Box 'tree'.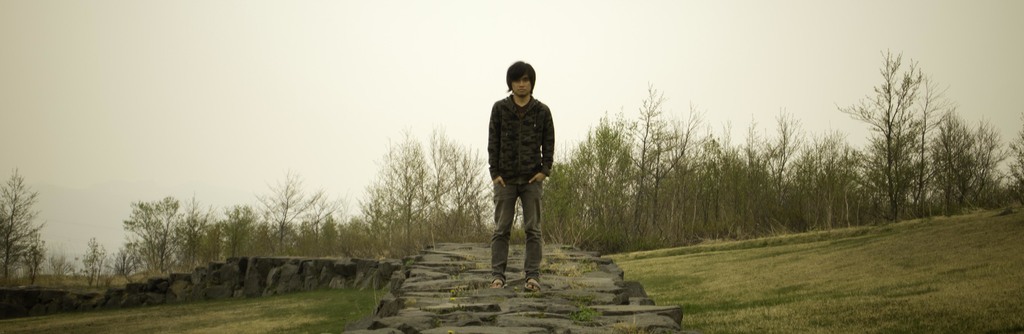
bbox=(208, 195, 271, 259).
